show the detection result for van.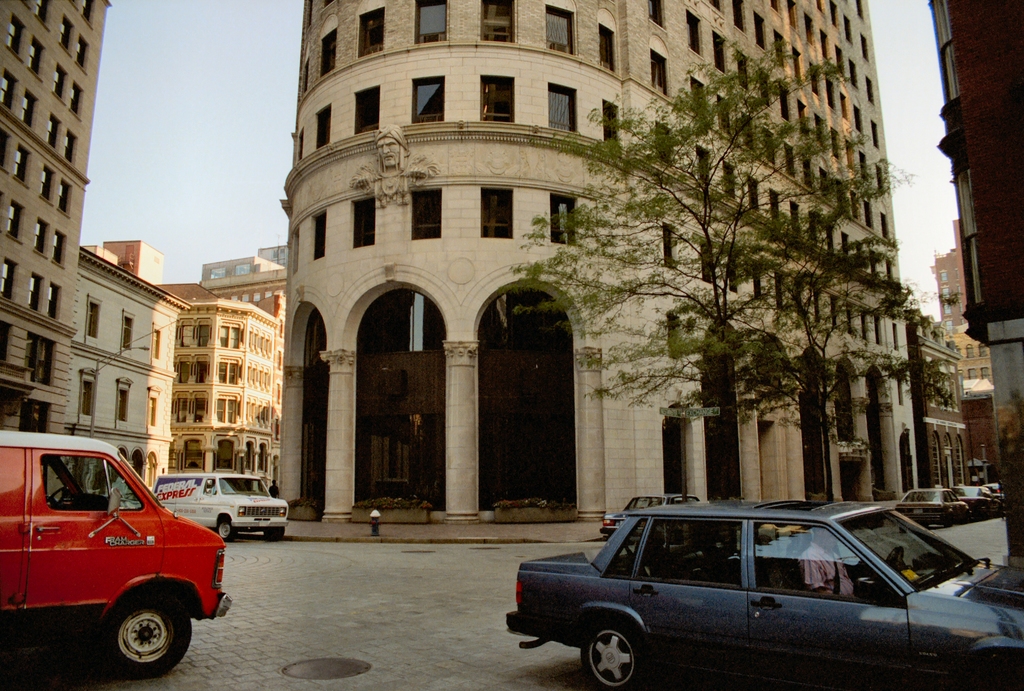
(150,466,294,548).
